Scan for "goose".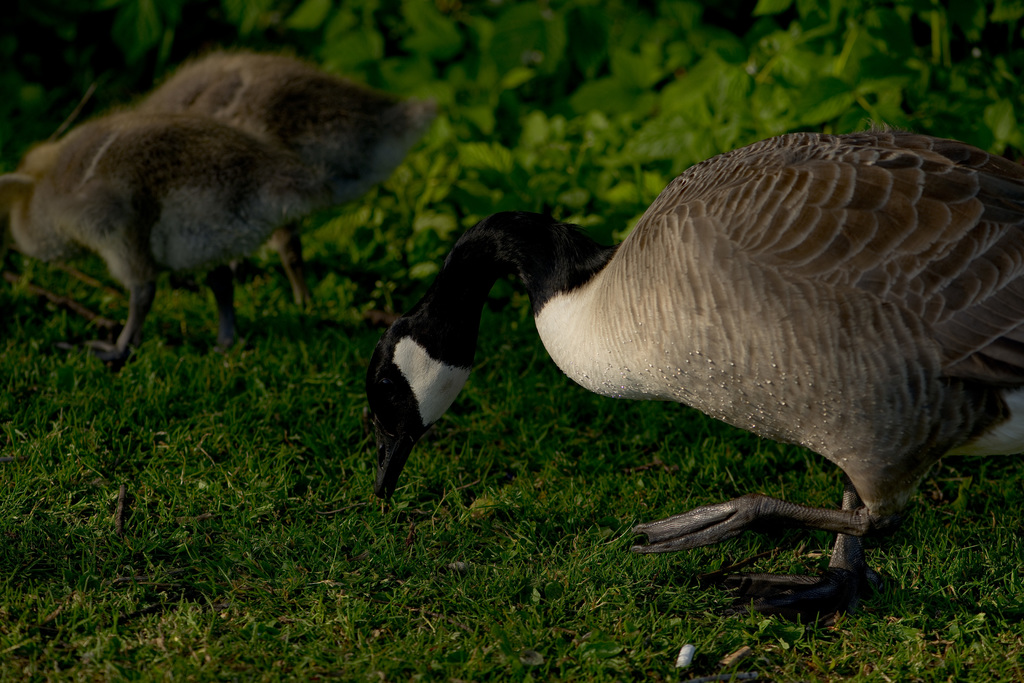
Scan result: <box>344,126,1023,615</box>.
